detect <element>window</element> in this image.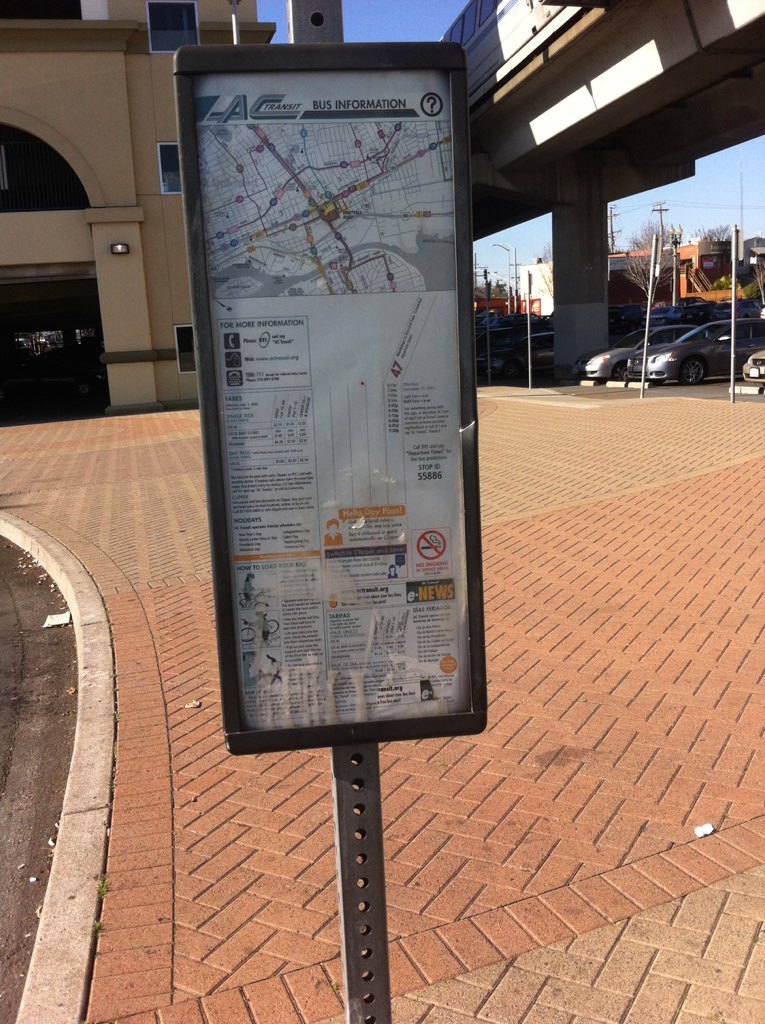
Detection: box(752, 321, 764, 339).
